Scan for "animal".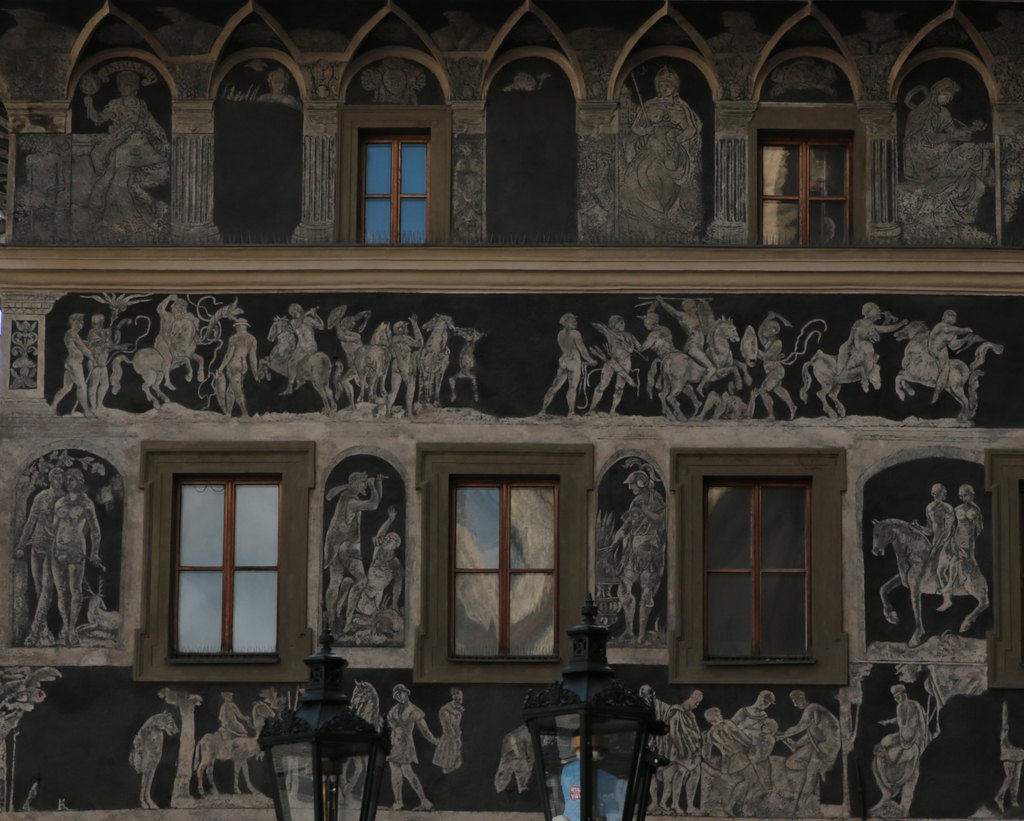
Scan result: 788/333/877/426.
